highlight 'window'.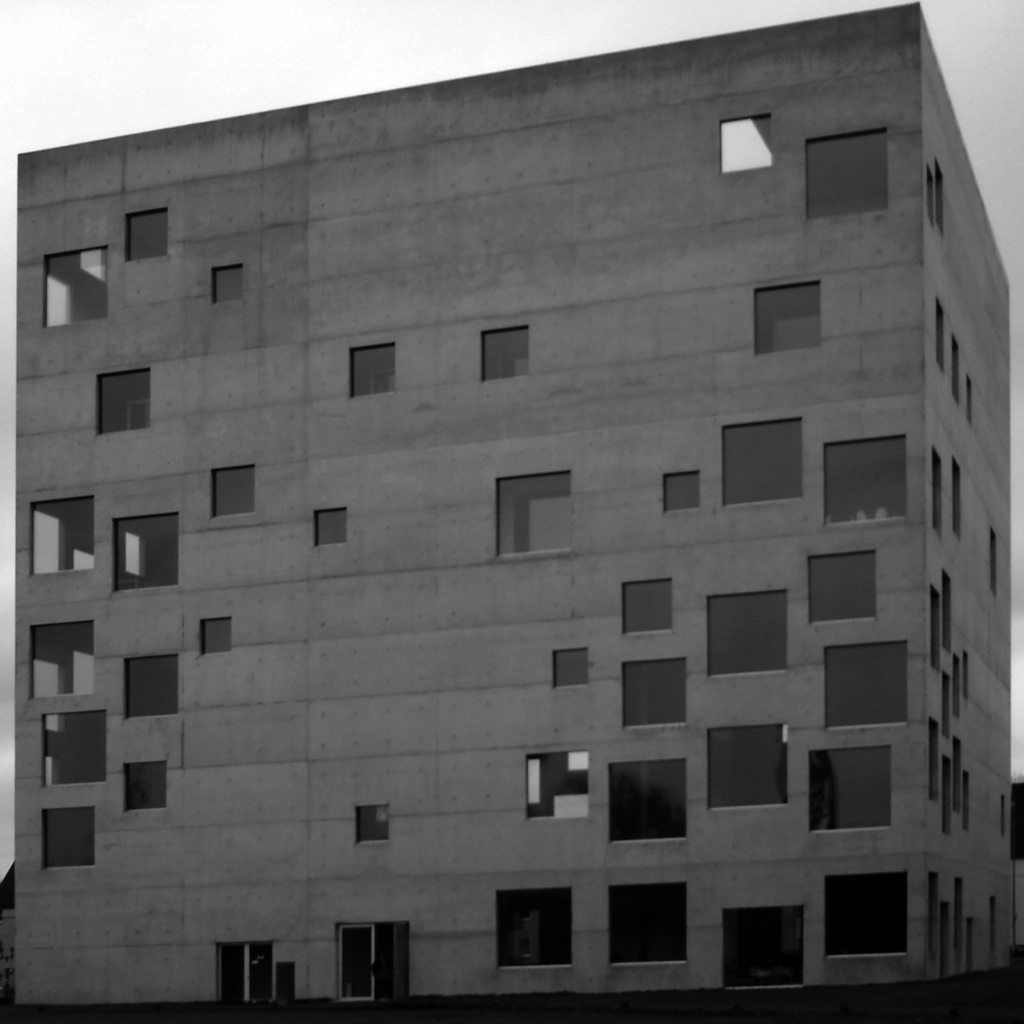
Highlighted region: region(114, 513, 180, 593).
